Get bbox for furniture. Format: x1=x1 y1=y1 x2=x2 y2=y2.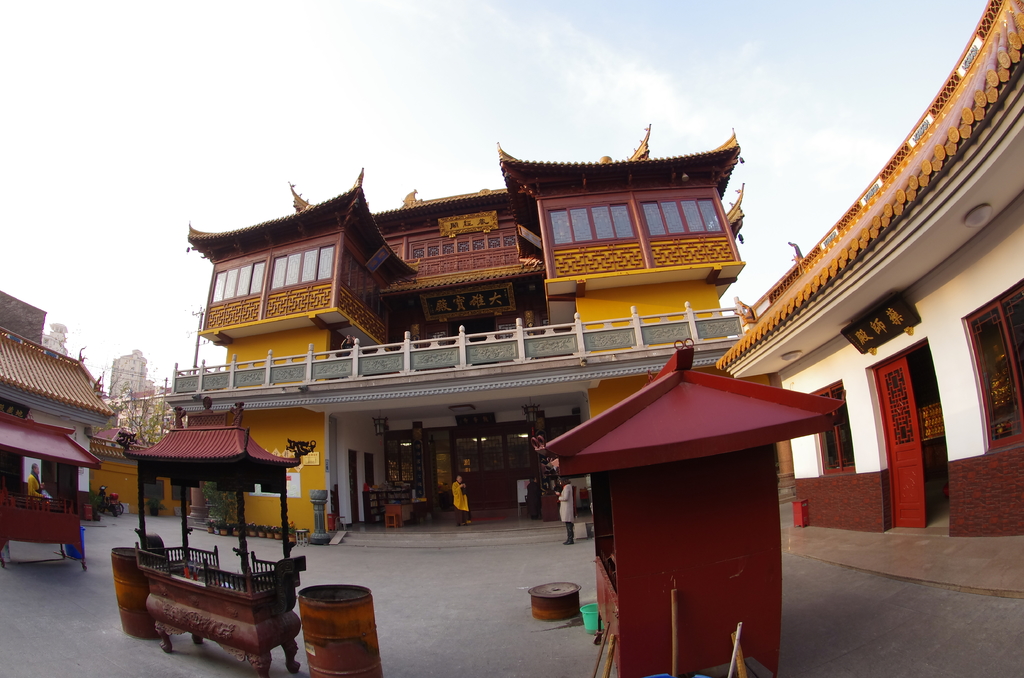
x1=113 y1=398 x2=316 y2=677.
